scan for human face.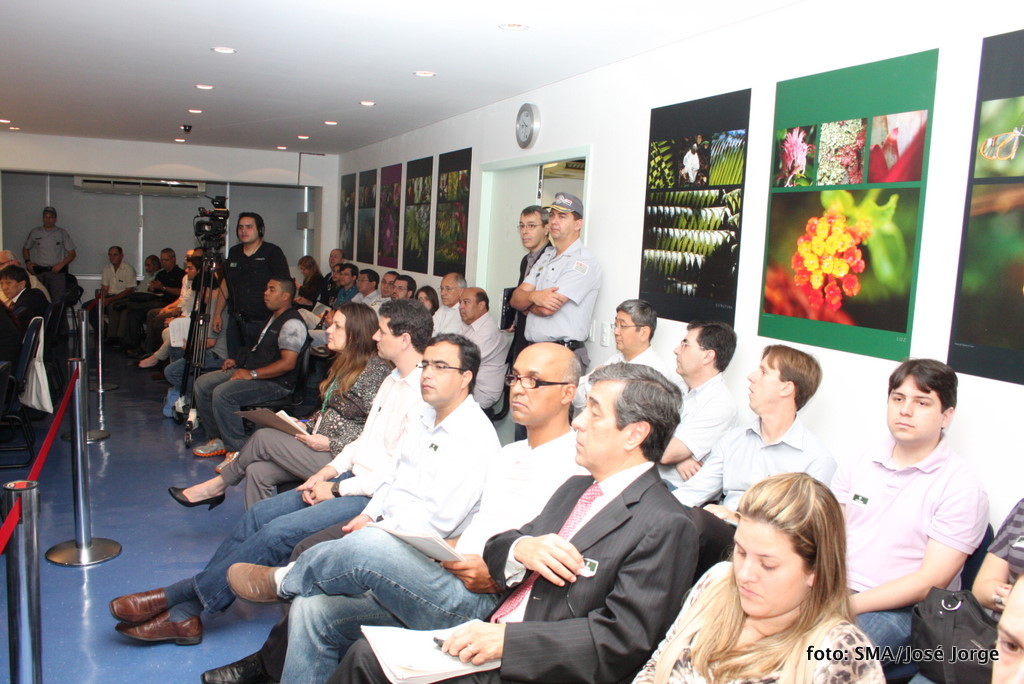
Scan result: bbox=(509, 354, 565, 420).
